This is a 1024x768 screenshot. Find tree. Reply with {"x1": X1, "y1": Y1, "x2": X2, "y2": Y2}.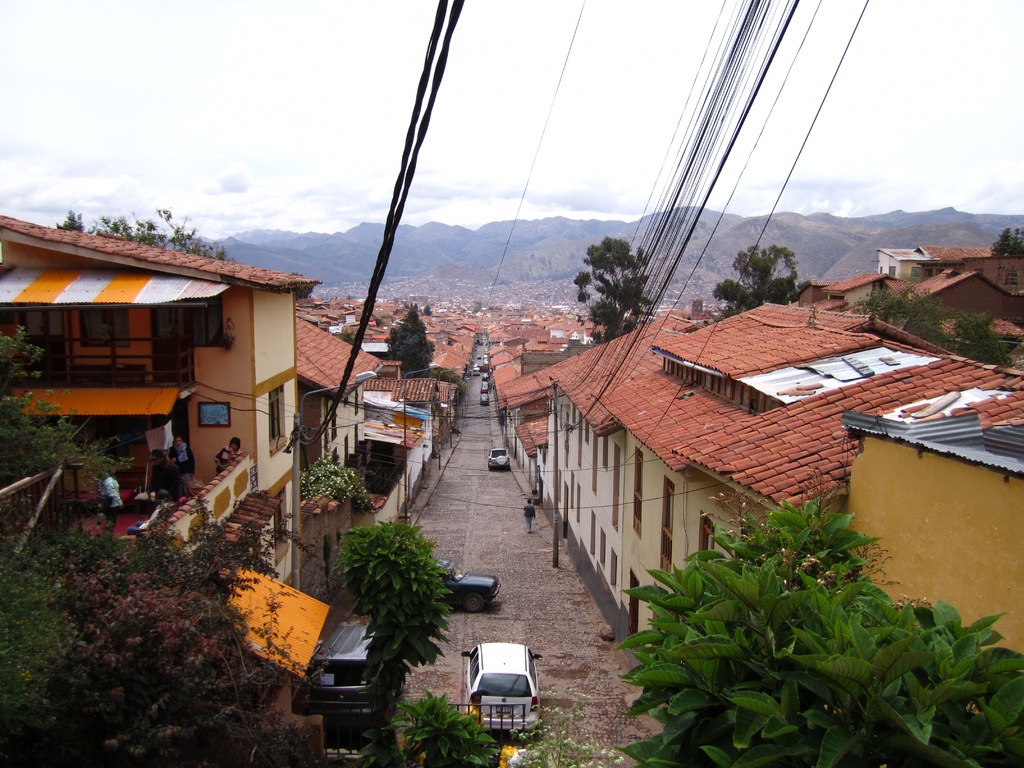
{"x1": 689, "y1": 233, "x2": 810, "y2": 333}.
